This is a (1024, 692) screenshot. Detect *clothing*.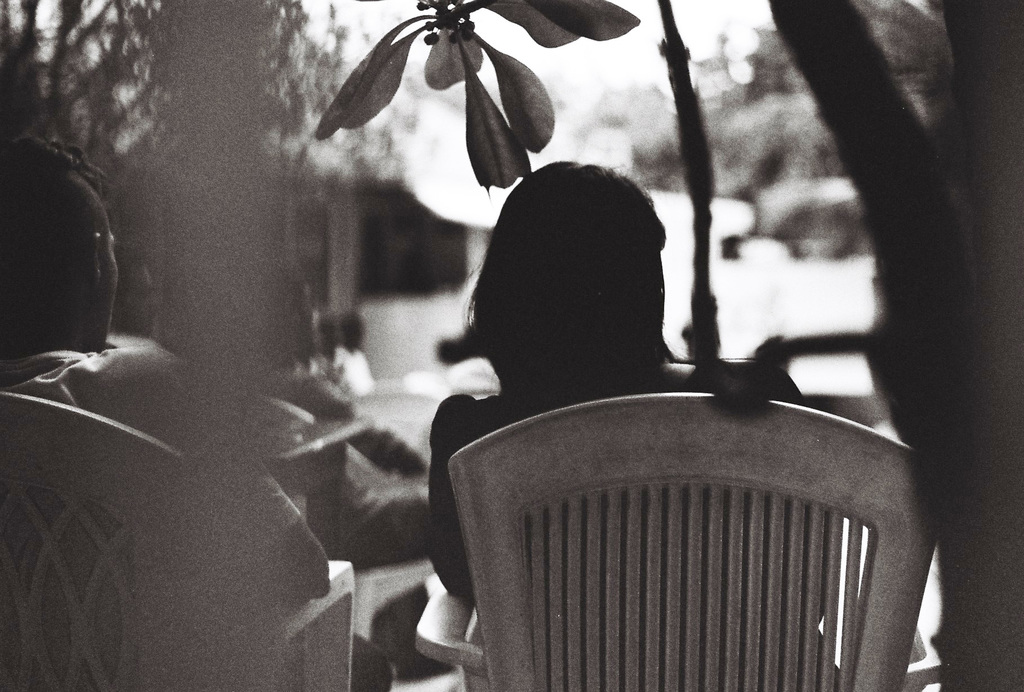
x1=436 y1=366 x2=814 y2=606.
